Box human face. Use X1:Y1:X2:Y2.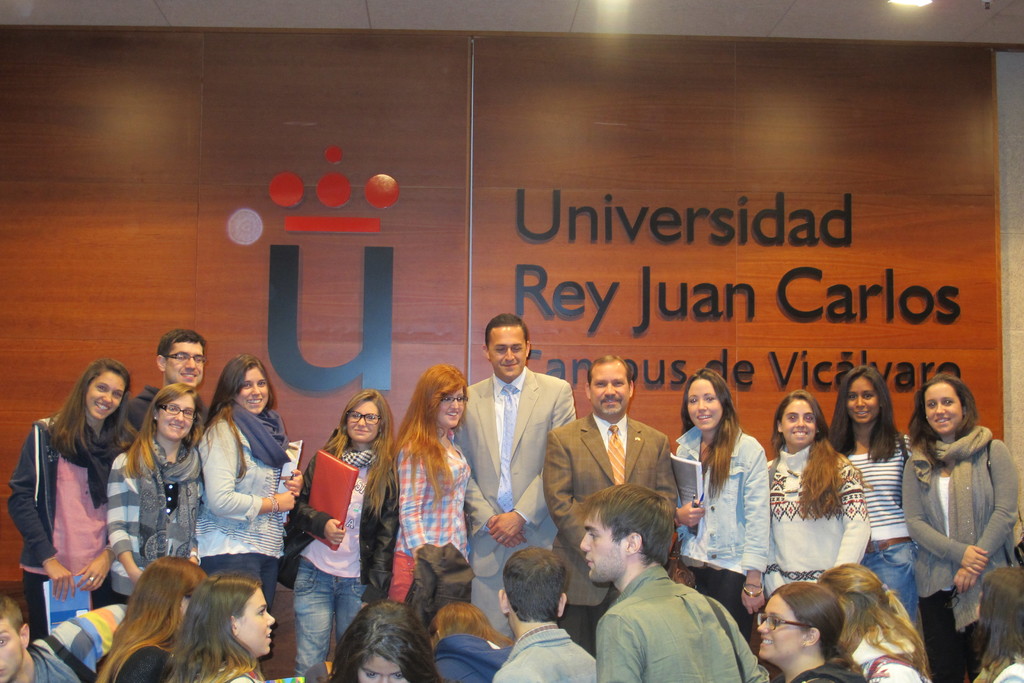
234:583:280:652.
